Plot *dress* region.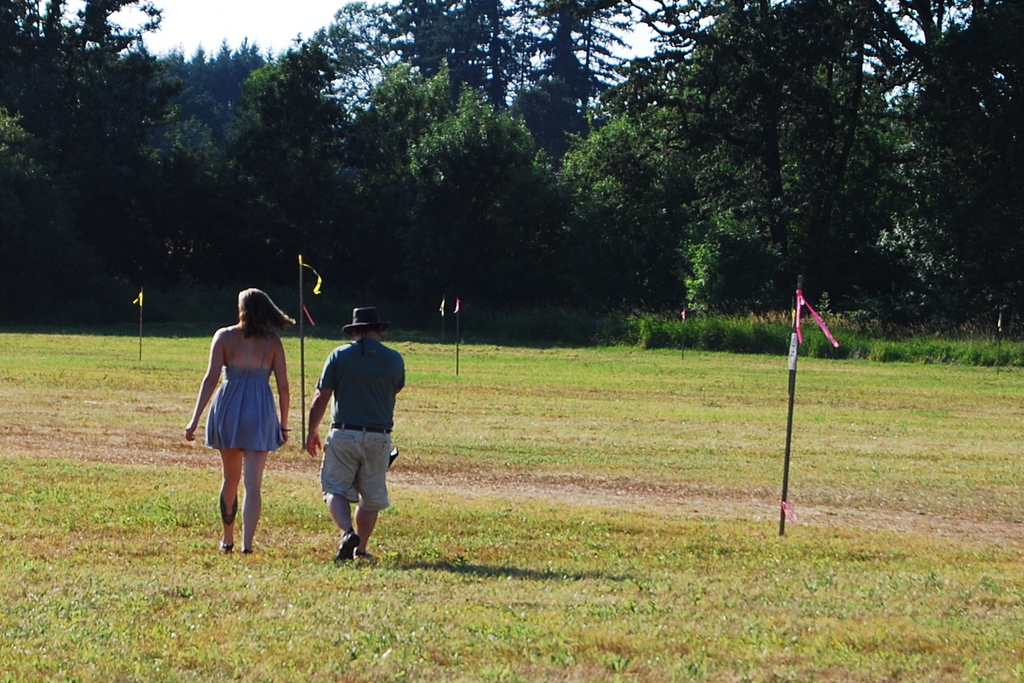
Plotted at [196, 338, 269, 452].
